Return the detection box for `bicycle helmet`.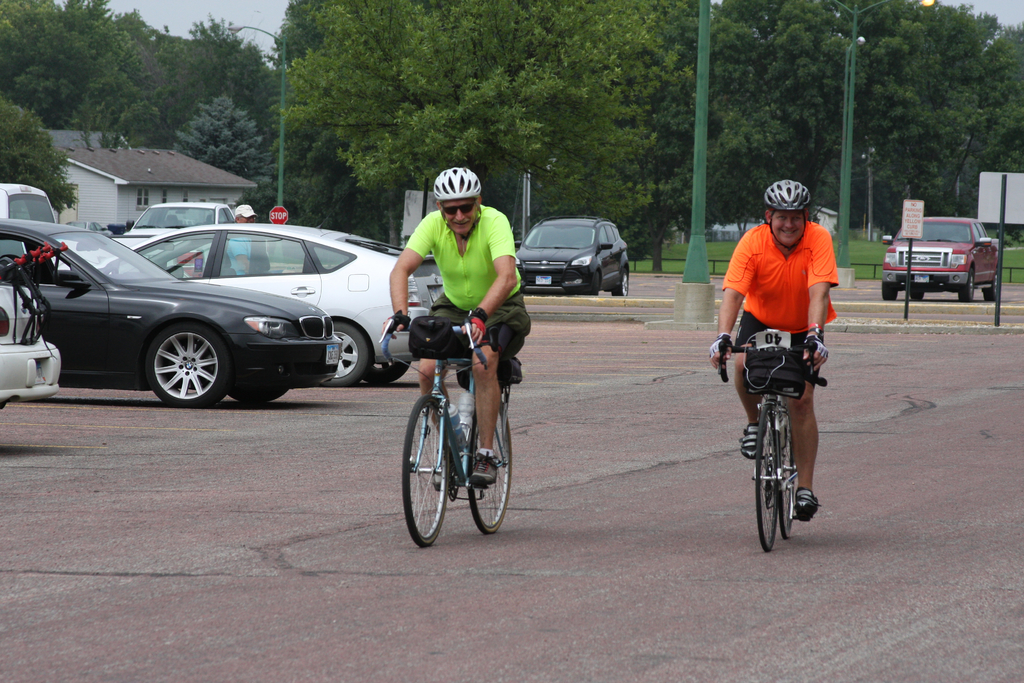
<region>763, 176, 809, 217</region>.
